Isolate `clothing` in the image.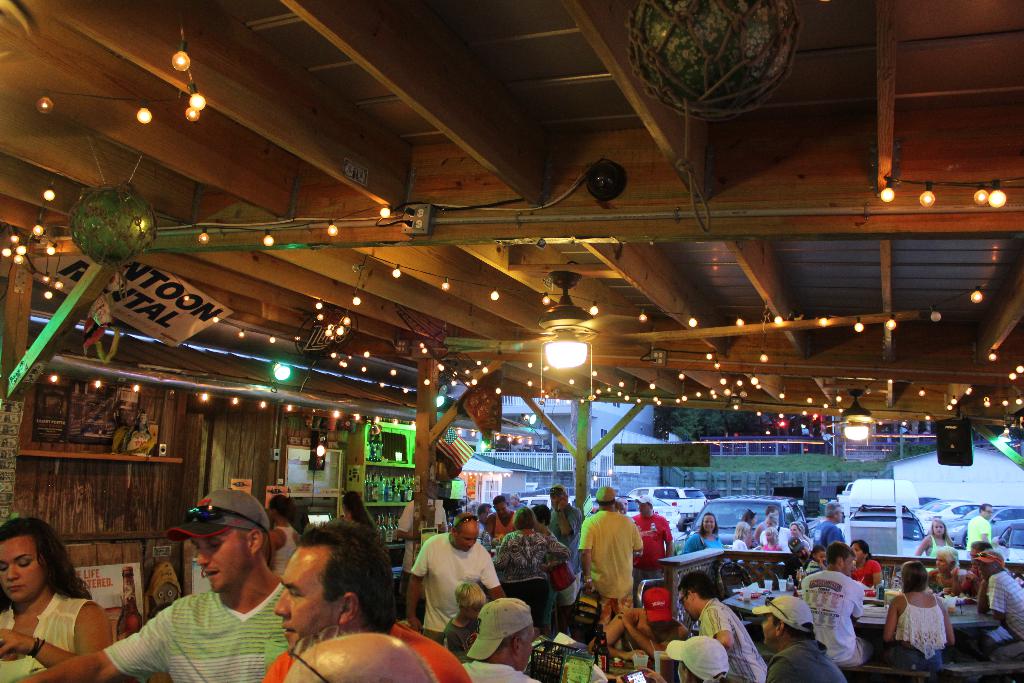
Isolated region: 503 526 575 607.
